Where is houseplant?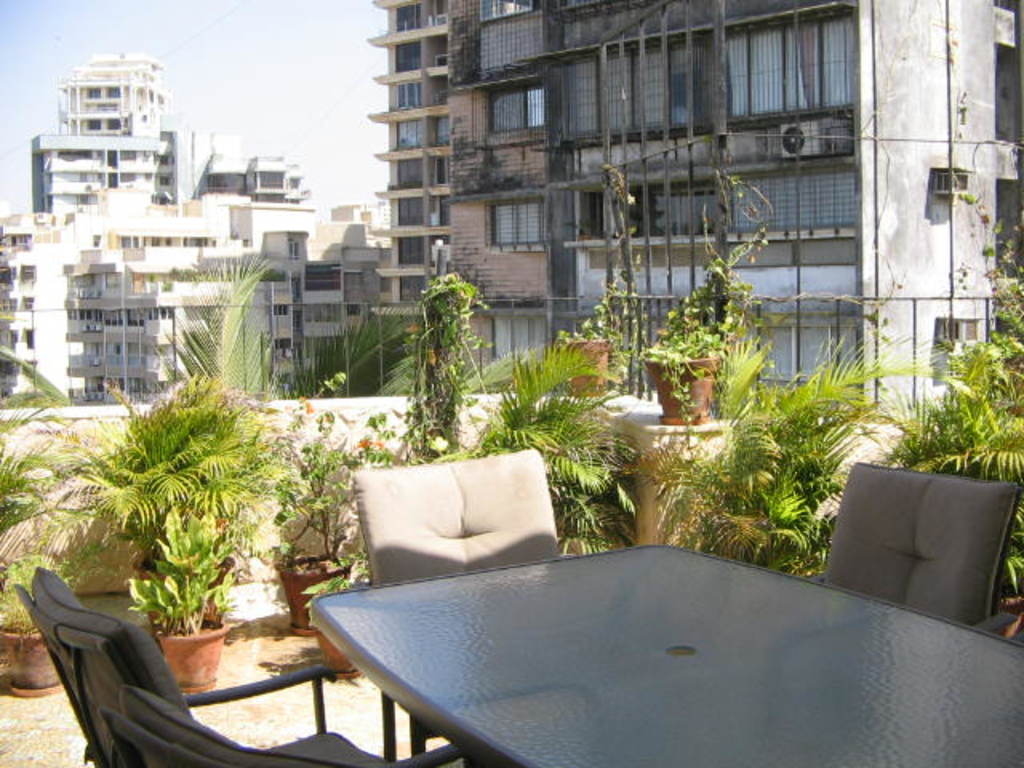
region(251, 402, 374, 624).
